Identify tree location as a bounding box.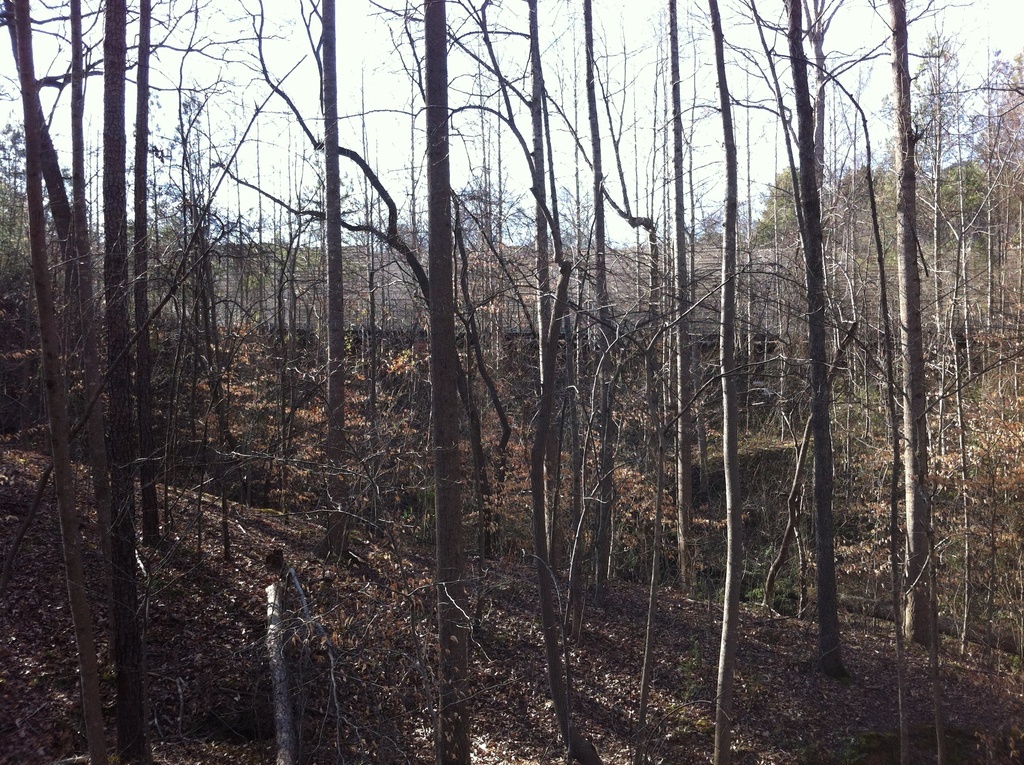
<region>416, 0, 479, 758</region>.
